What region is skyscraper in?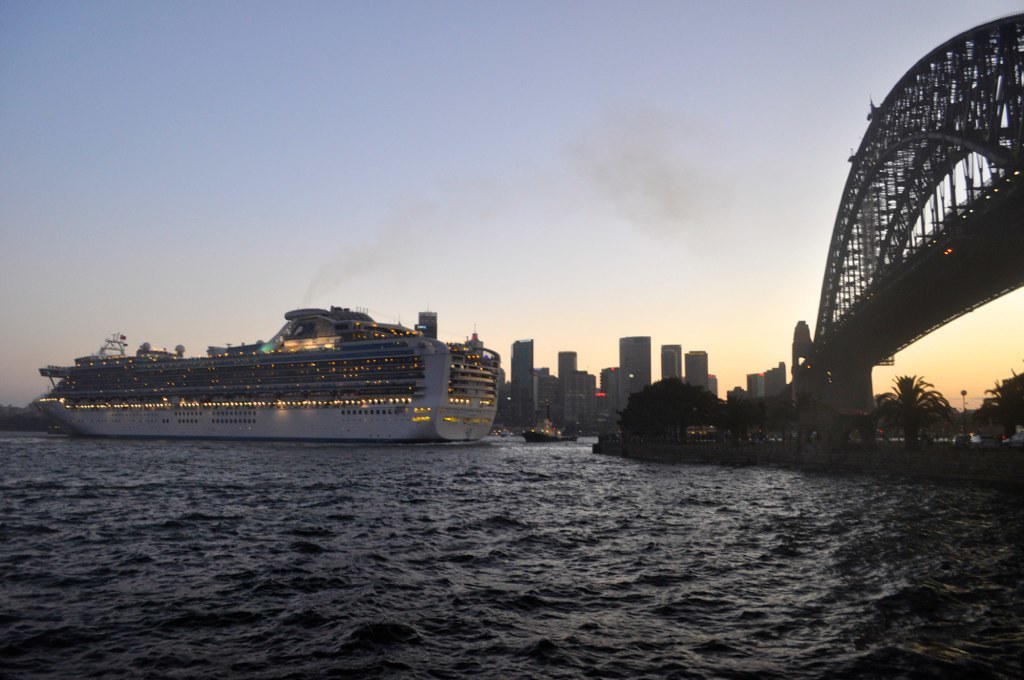
bbox=(681, 344, 706, 389).
